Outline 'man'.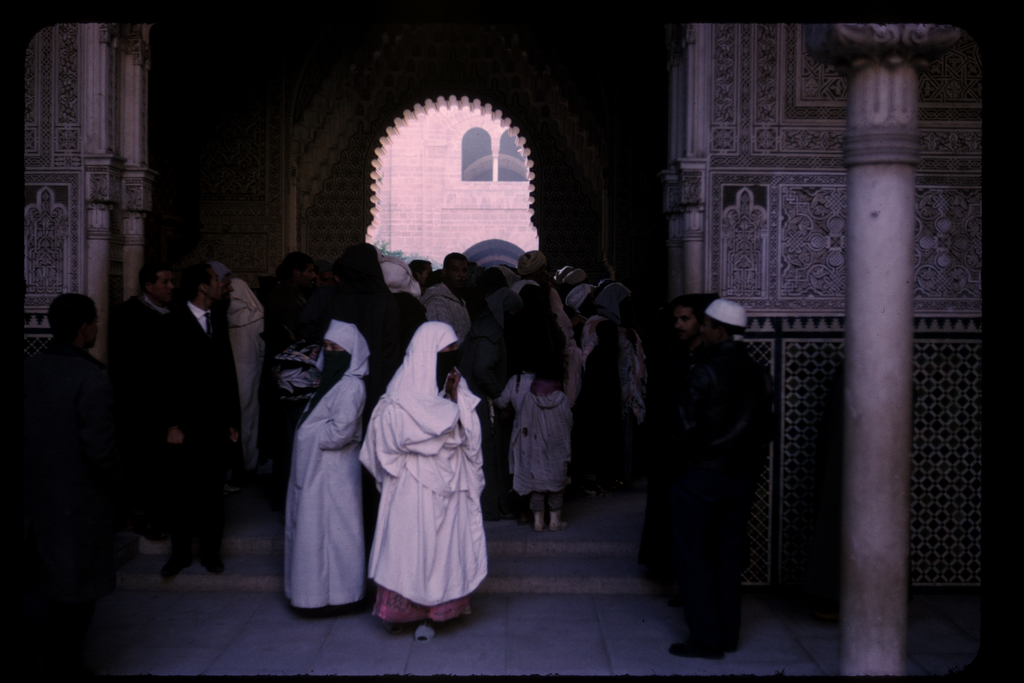
Outline: <bbox>564, 283, 593, 314</bbox>.
